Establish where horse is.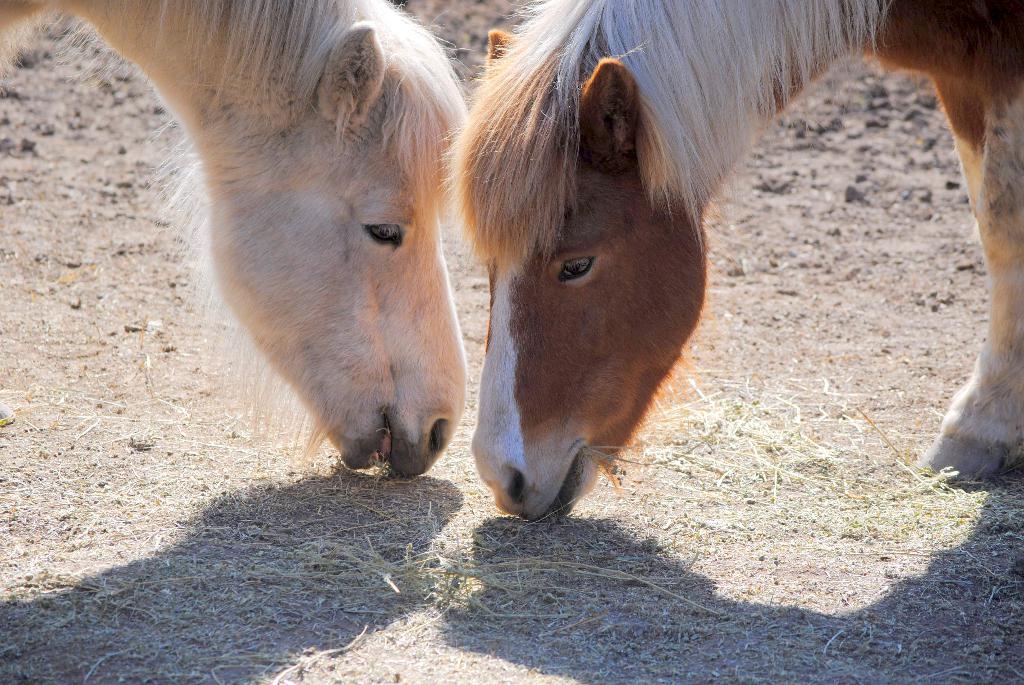
Established at x1=0, y1=0, x2=474, y2=474.
